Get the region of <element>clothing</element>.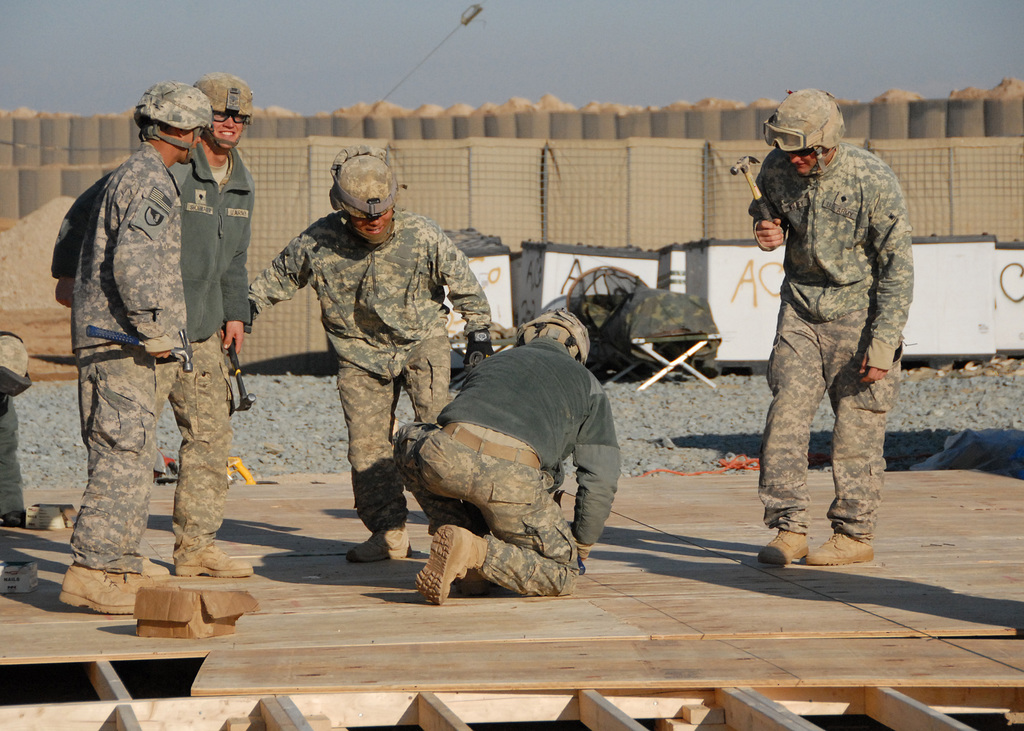
745,135,918,540.
